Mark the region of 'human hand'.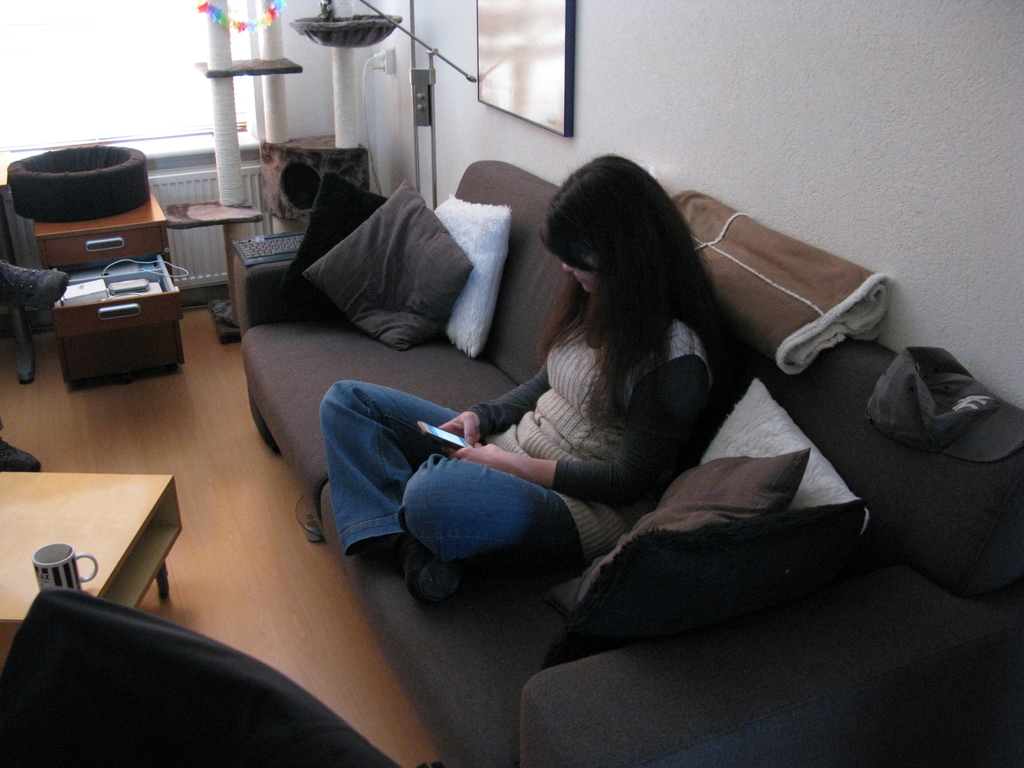
Region: bbox(436, 412, 477, 445).
